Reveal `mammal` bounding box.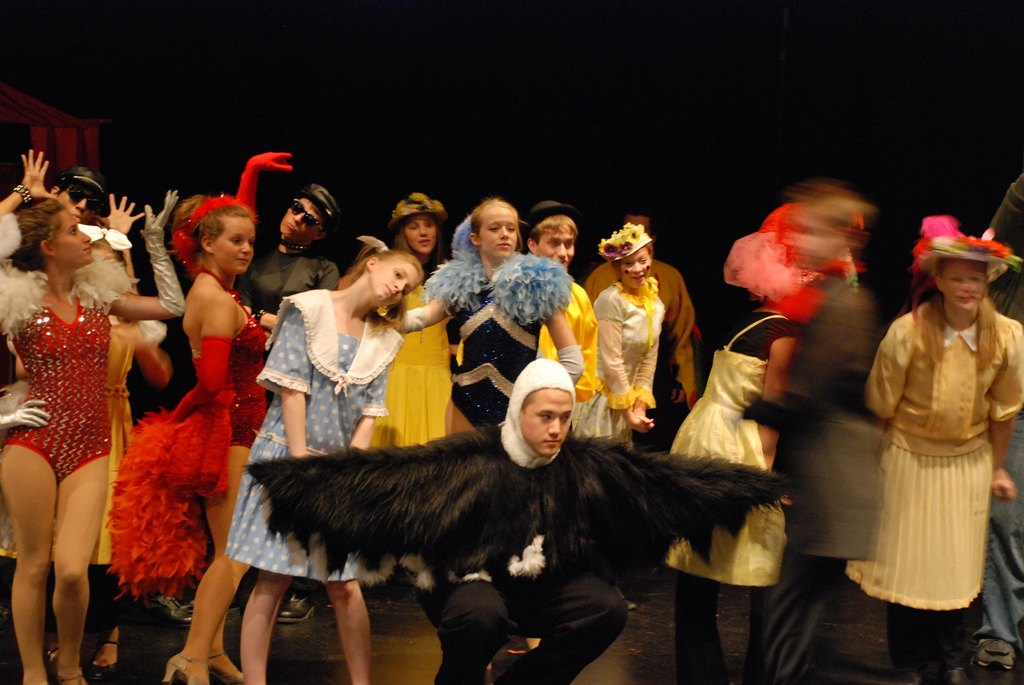
Revealed: left=234, top=169, right=348, bottom=322.
